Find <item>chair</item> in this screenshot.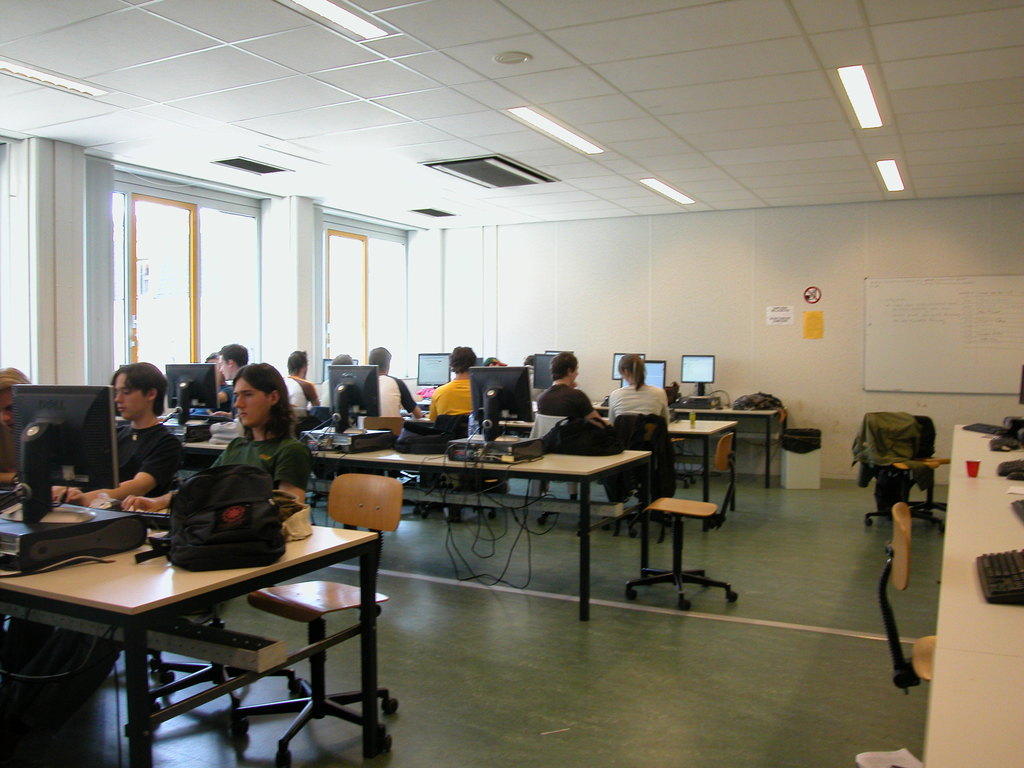
The bounding box for <item>chair</item> is (877,500,946,695).
